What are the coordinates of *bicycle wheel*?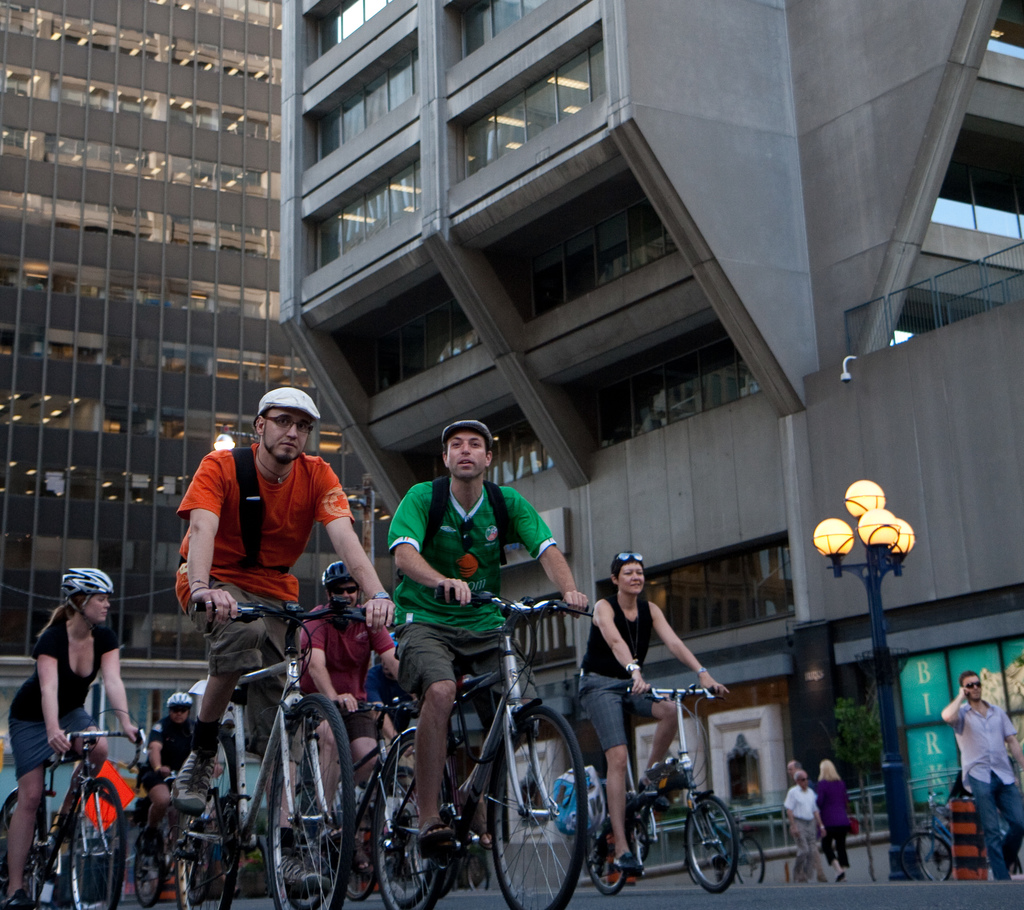
(x1=69, y1=776, x2=130, y2=909).
